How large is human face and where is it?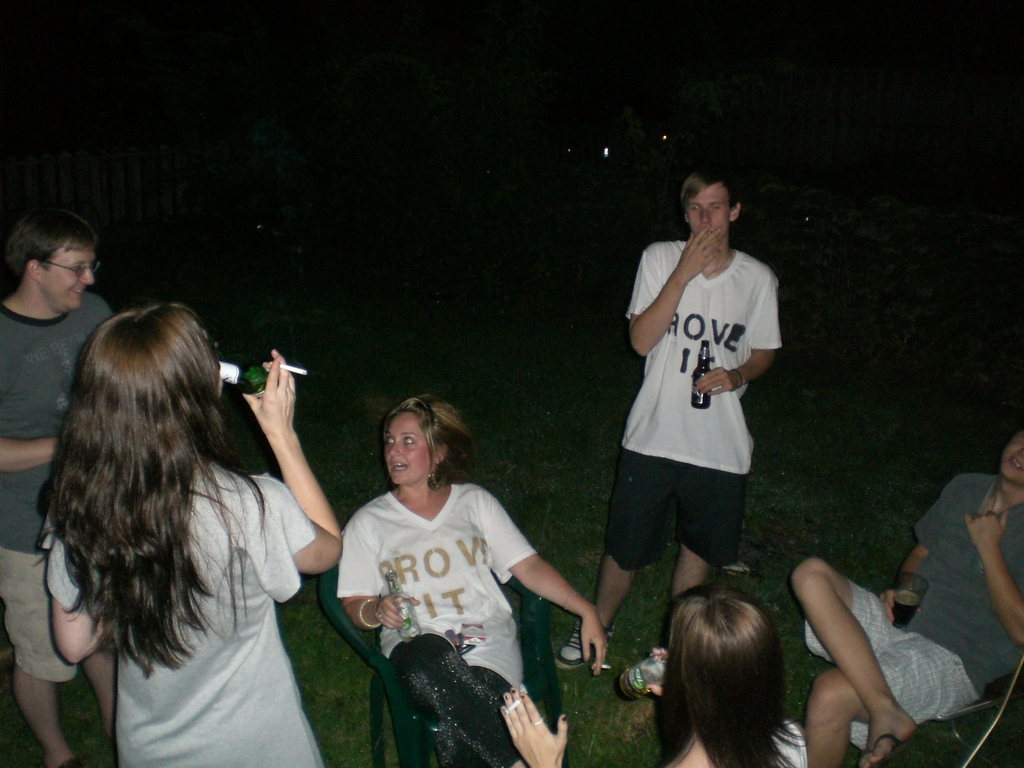
Bounding box: [383,413,435,486].
